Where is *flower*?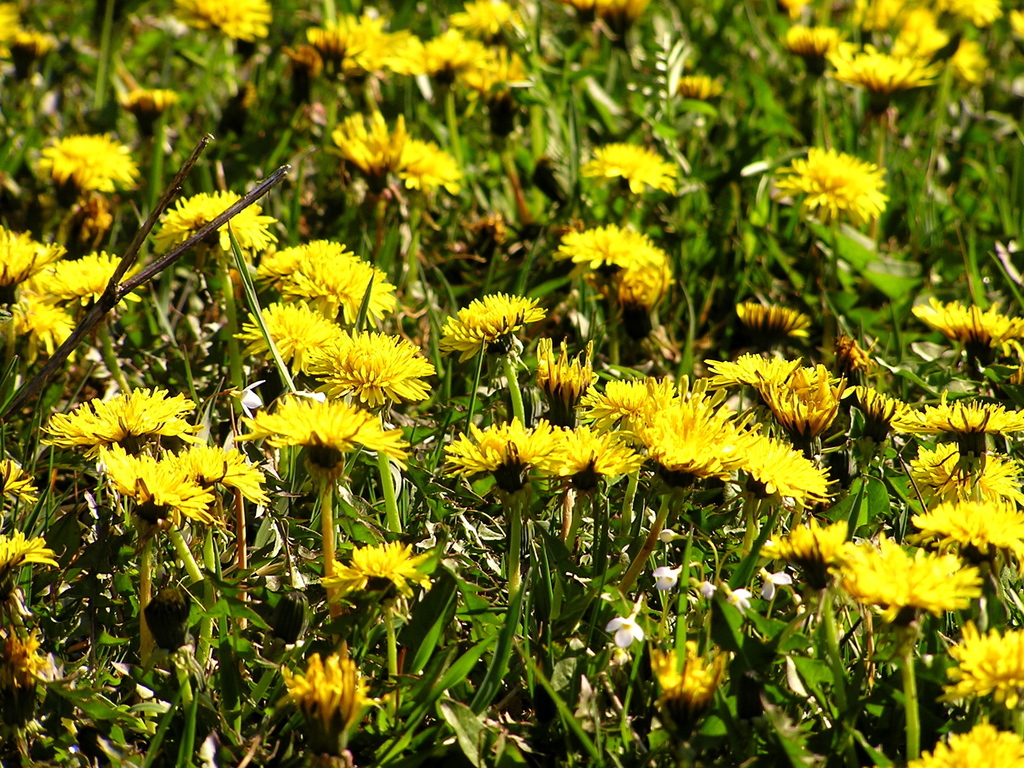
region(777, 133, 888, 223).
